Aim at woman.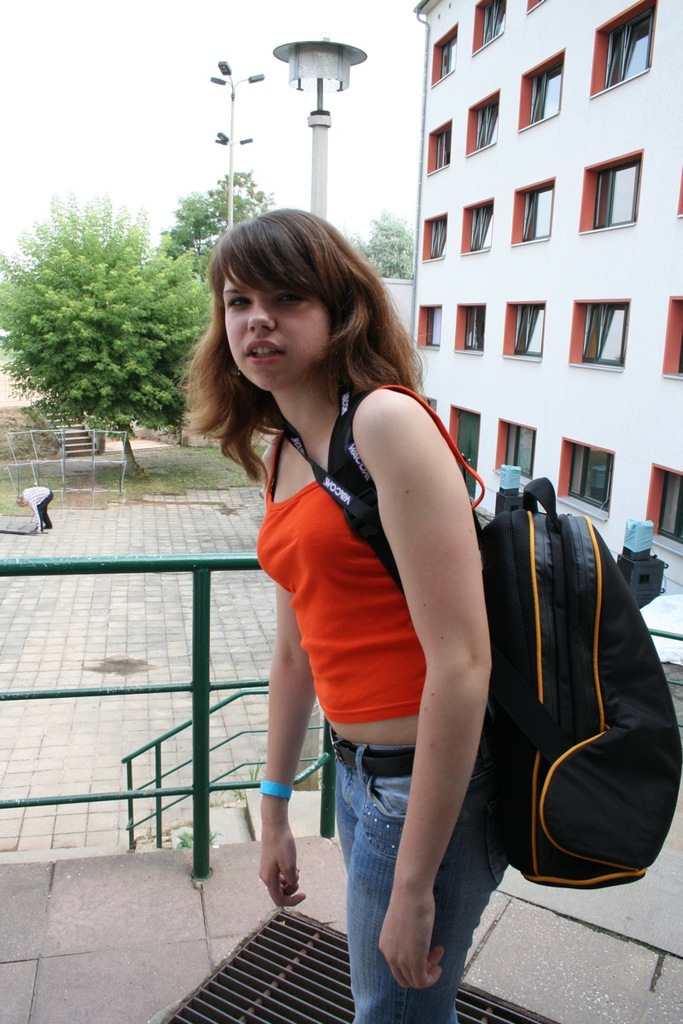
Aimed at [left=201, top=186, right=591, bottom=1008].
